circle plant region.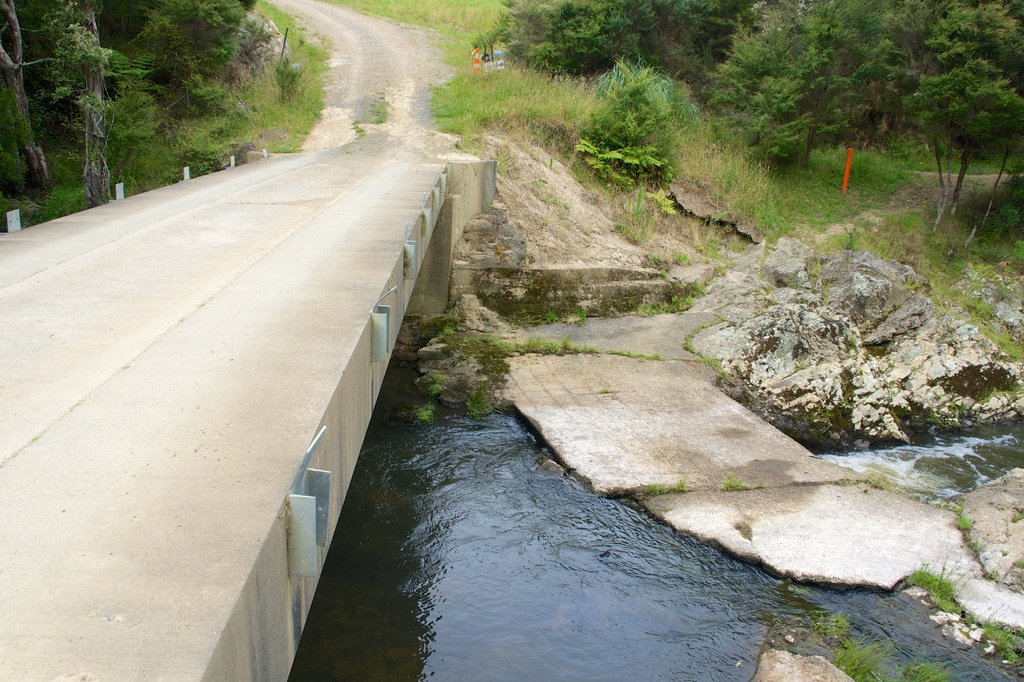
Region: (left=705, top=350, right=727, bottom=369).
